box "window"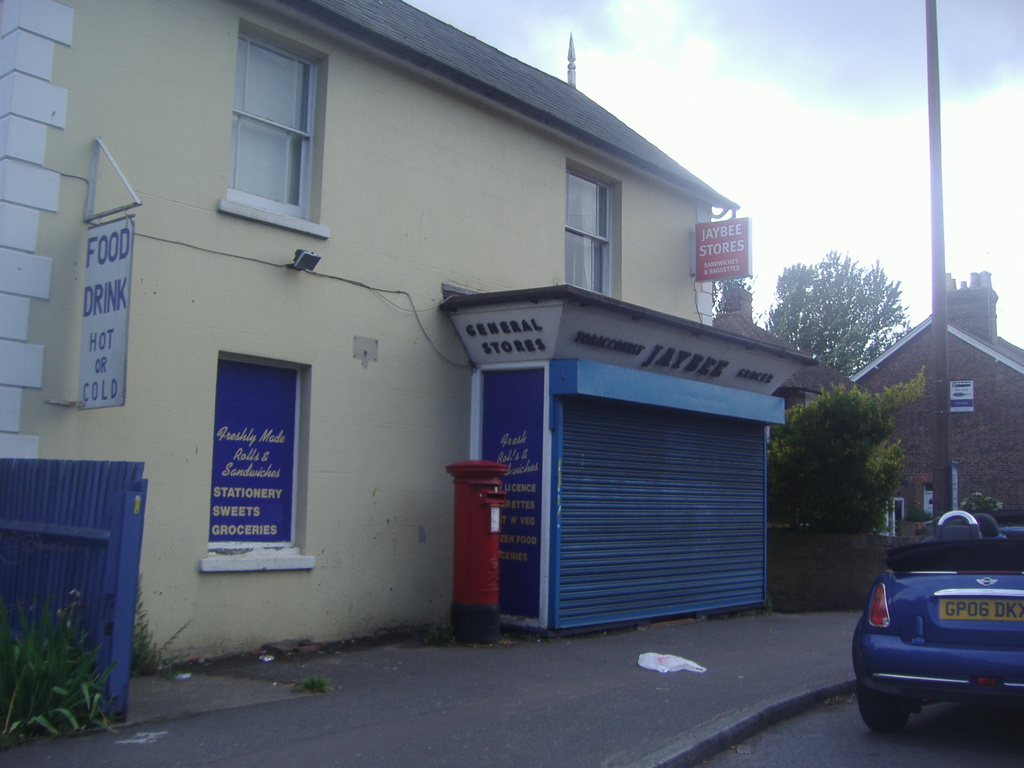
BBox(218, 19, 329, 236)
